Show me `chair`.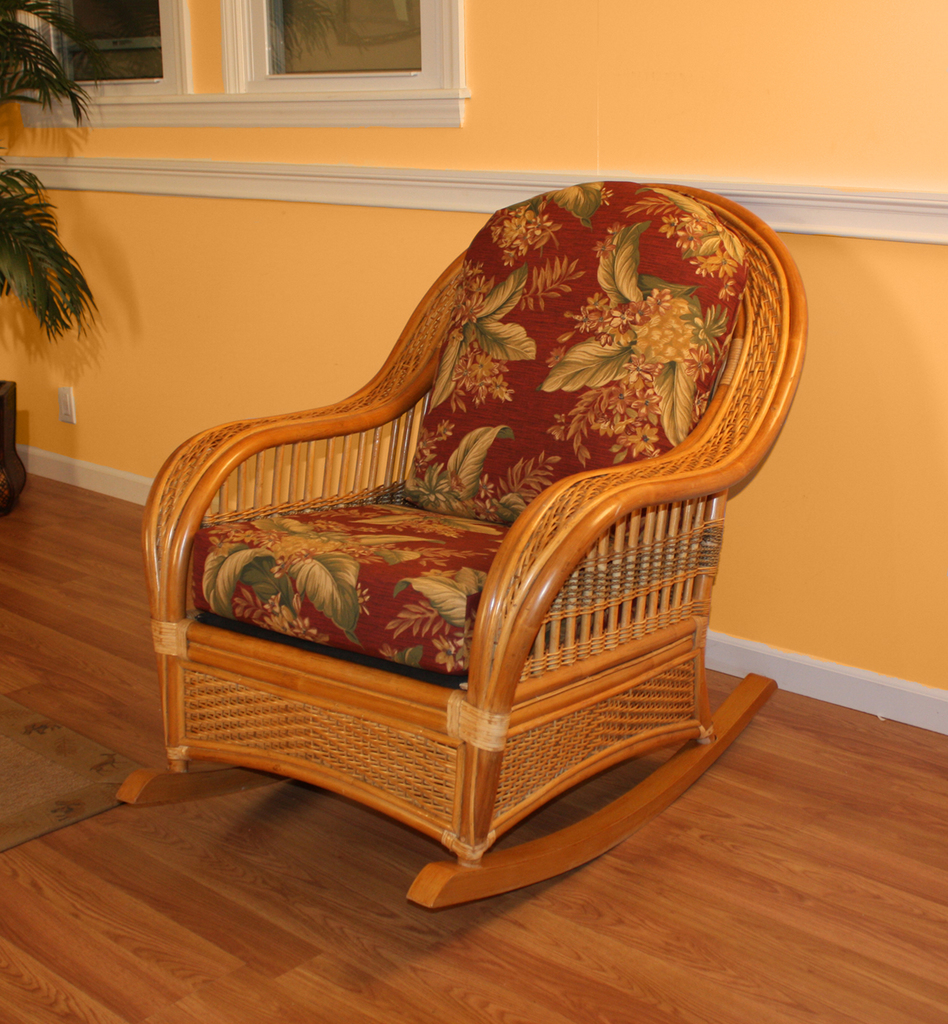
`chair` is here: (x1=138, y1=185, x2=800, y2=897).
